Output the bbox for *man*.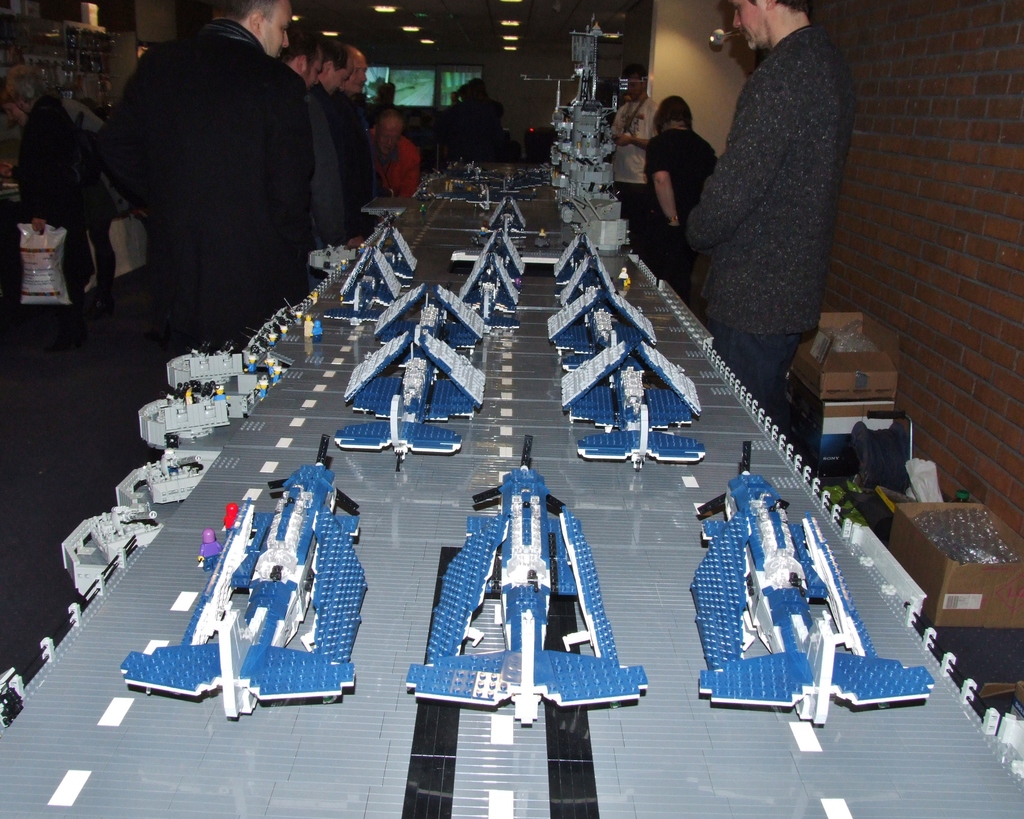
select_region(283, 25, 351, 280).
